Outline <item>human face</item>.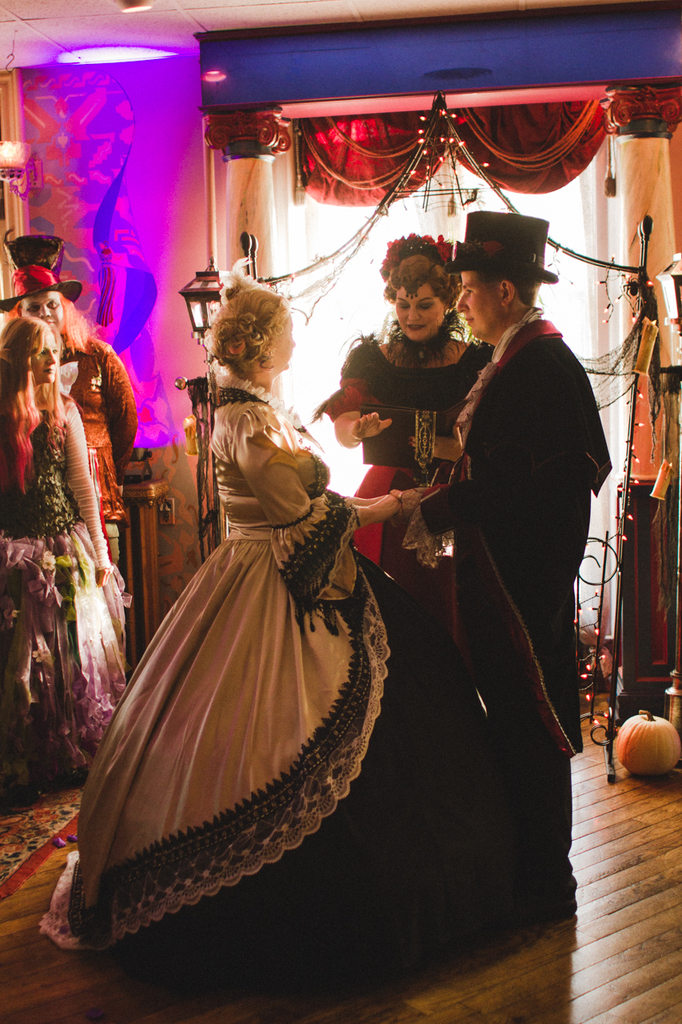
Outline: select_region(271, 306, 292, 370).
